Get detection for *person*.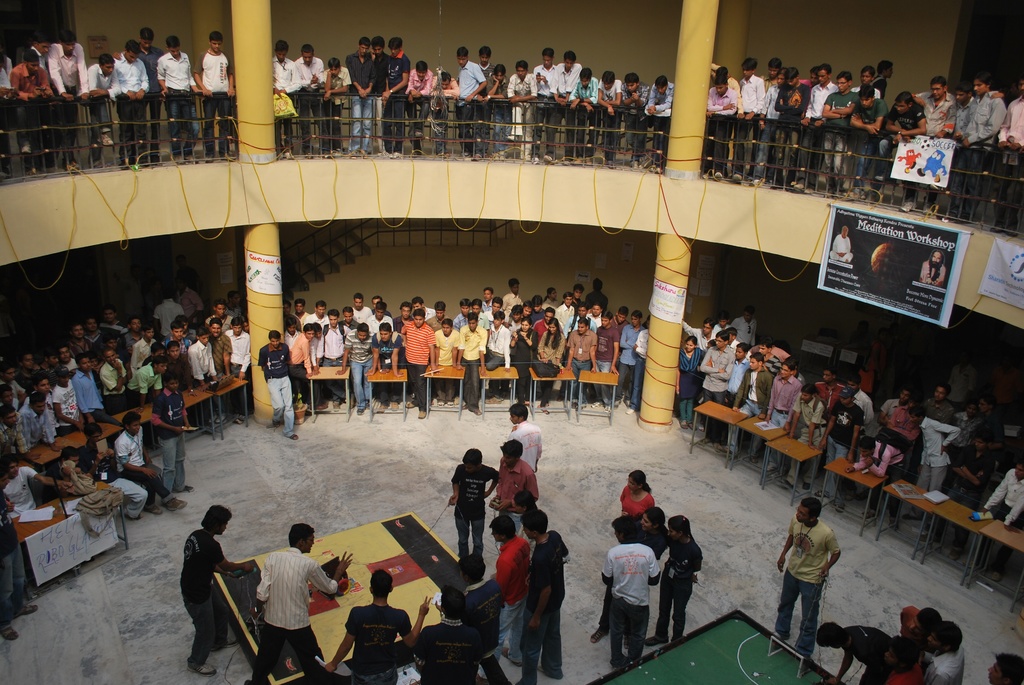
Detection: 365:320:403:413.
